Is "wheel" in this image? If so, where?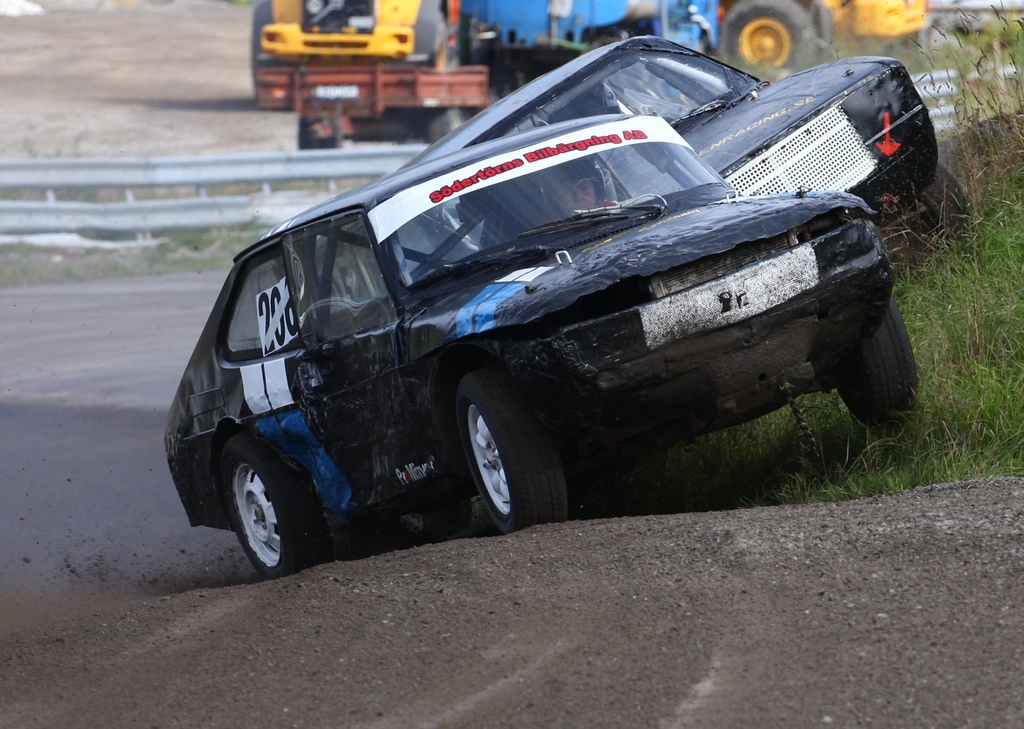
Yes, at 899,163,974,252.
